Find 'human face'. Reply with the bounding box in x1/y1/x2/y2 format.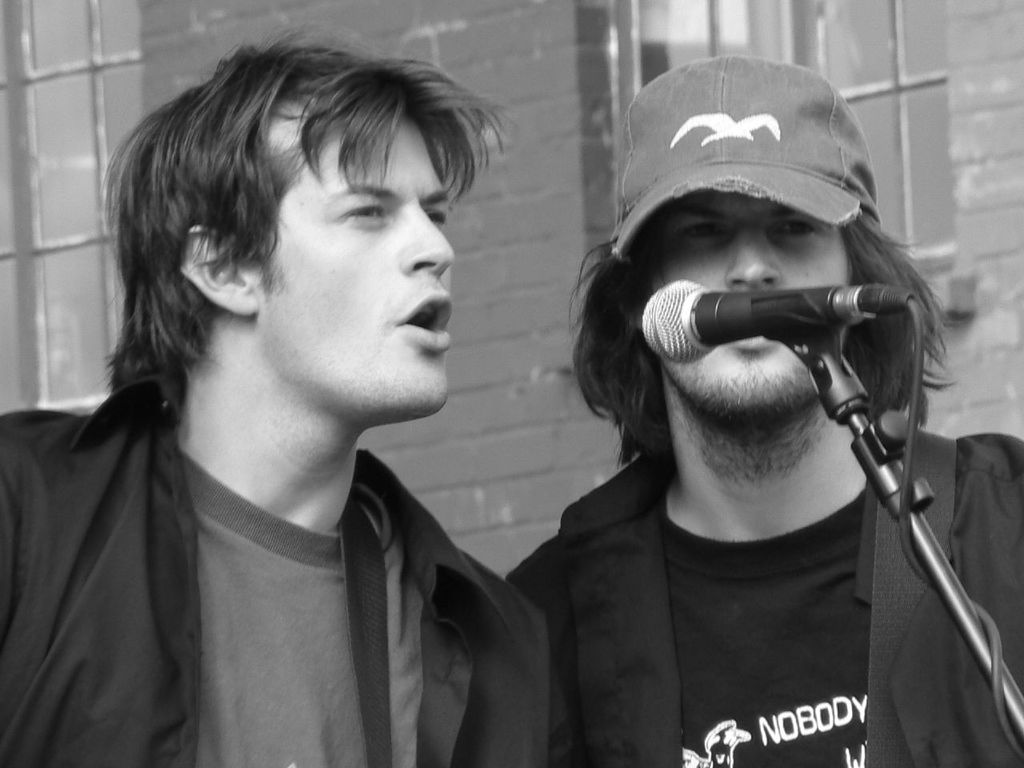
258/117/459/410.
